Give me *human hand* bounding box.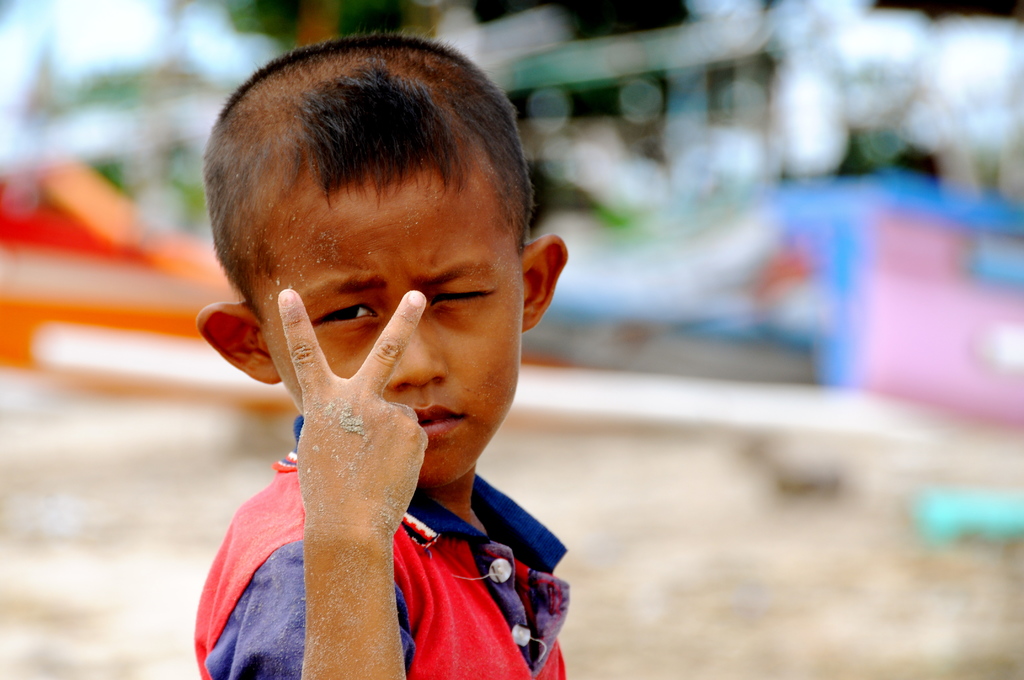
x1=277, y1=323, x2=429, y2=596.
